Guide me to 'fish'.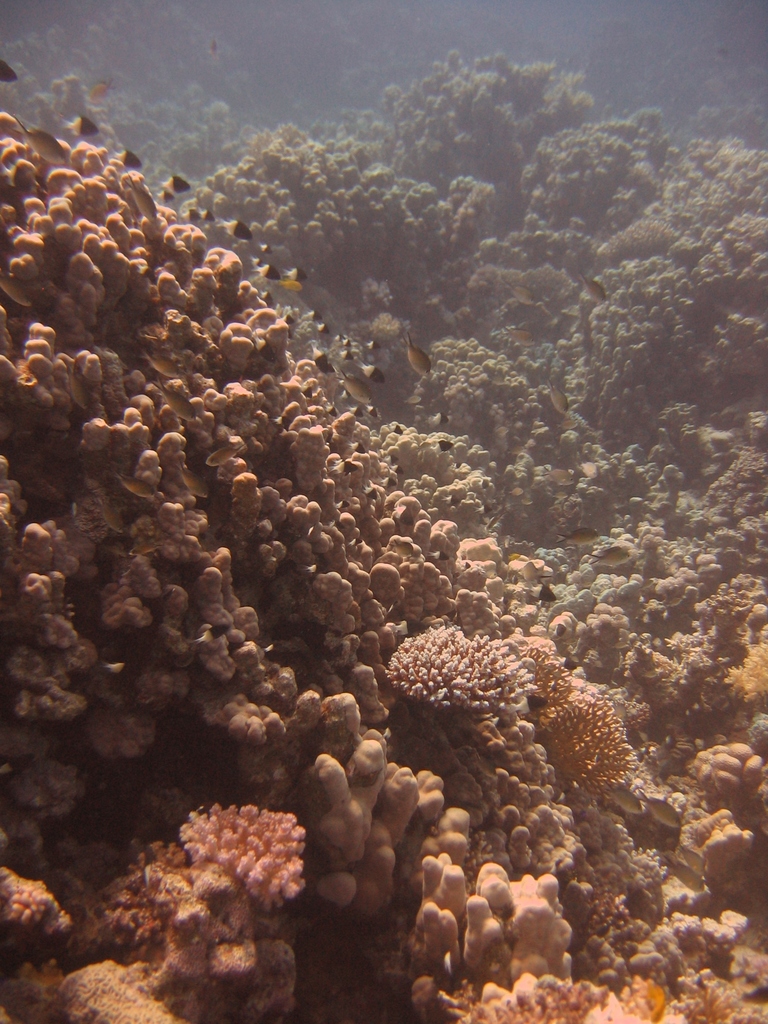
Guidance: x1=149 y1=189 x2=172 y2=204.
